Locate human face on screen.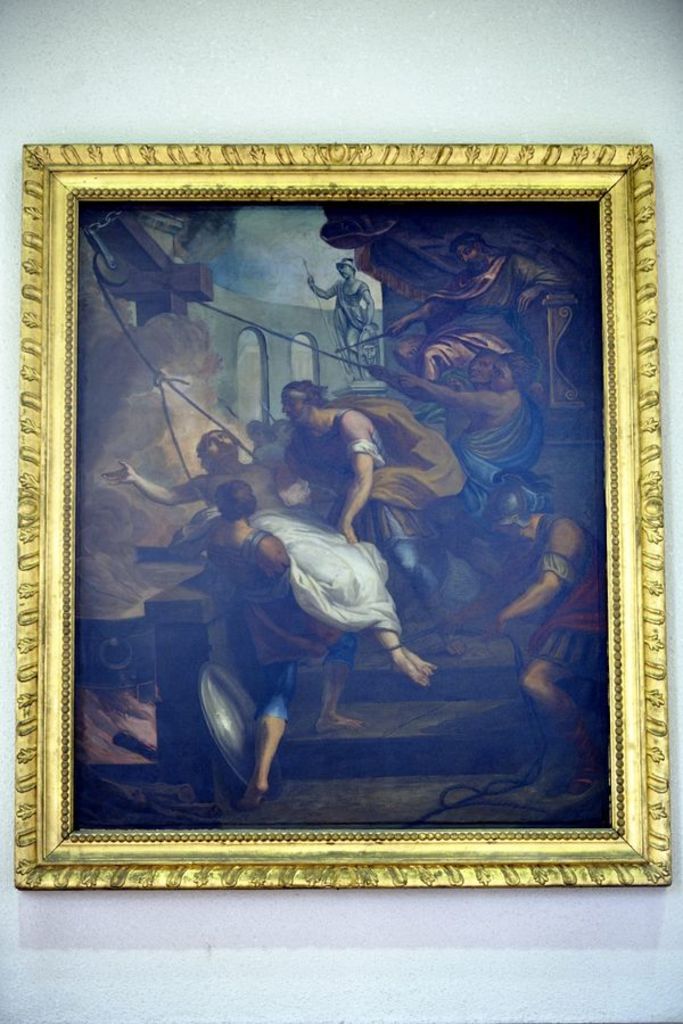
On screen at bbox(451, 242, 486, 276).
